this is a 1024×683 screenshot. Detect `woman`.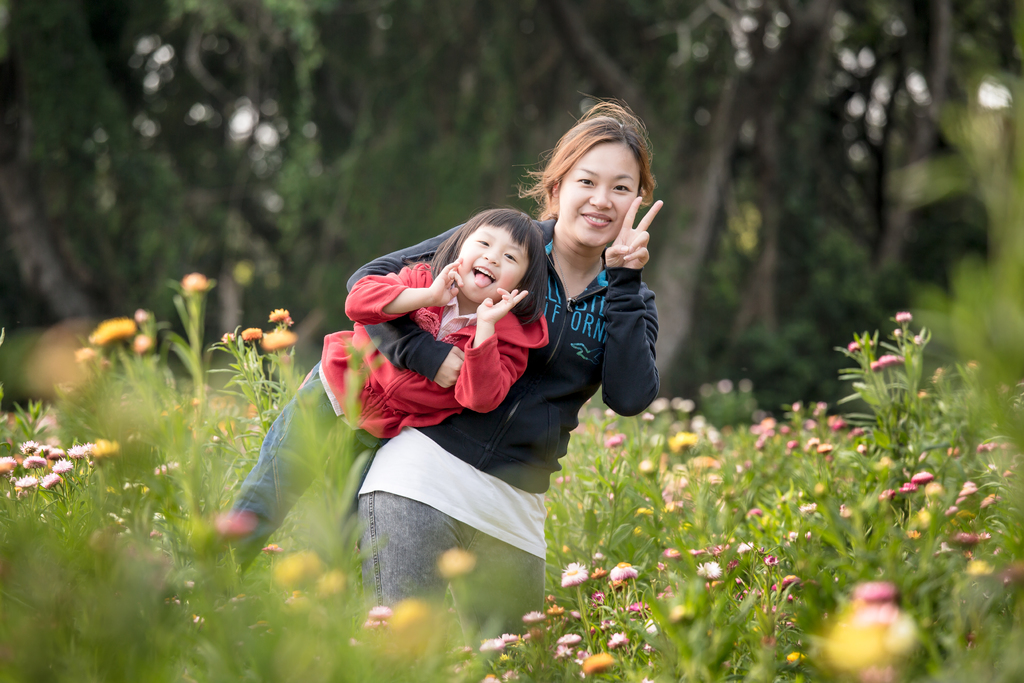
bbox(325, 182, 594, 575).
